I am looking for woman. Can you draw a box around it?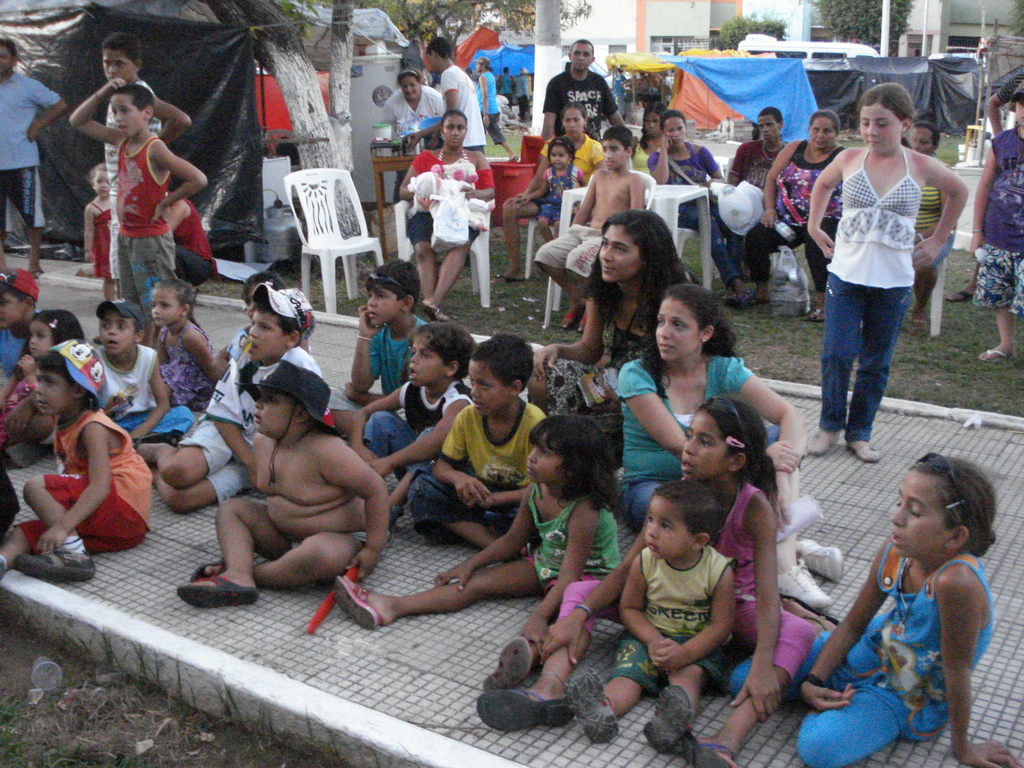
Sure, the bounding box is detection(723, 110, 845, 322).
